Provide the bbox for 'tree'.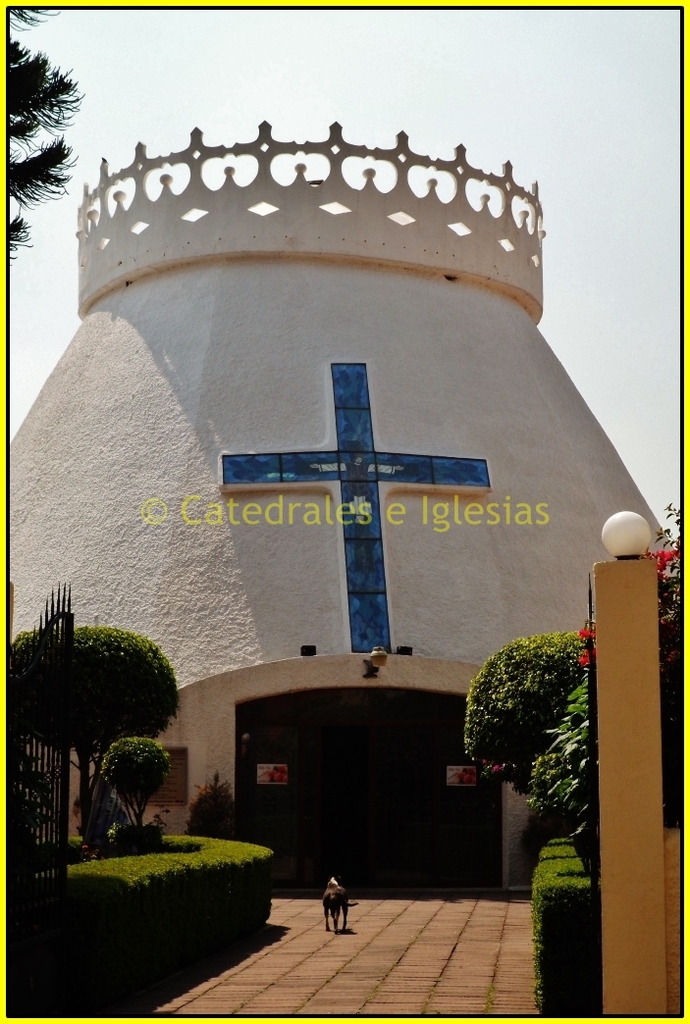
detection(7, 4, 85, 264).
